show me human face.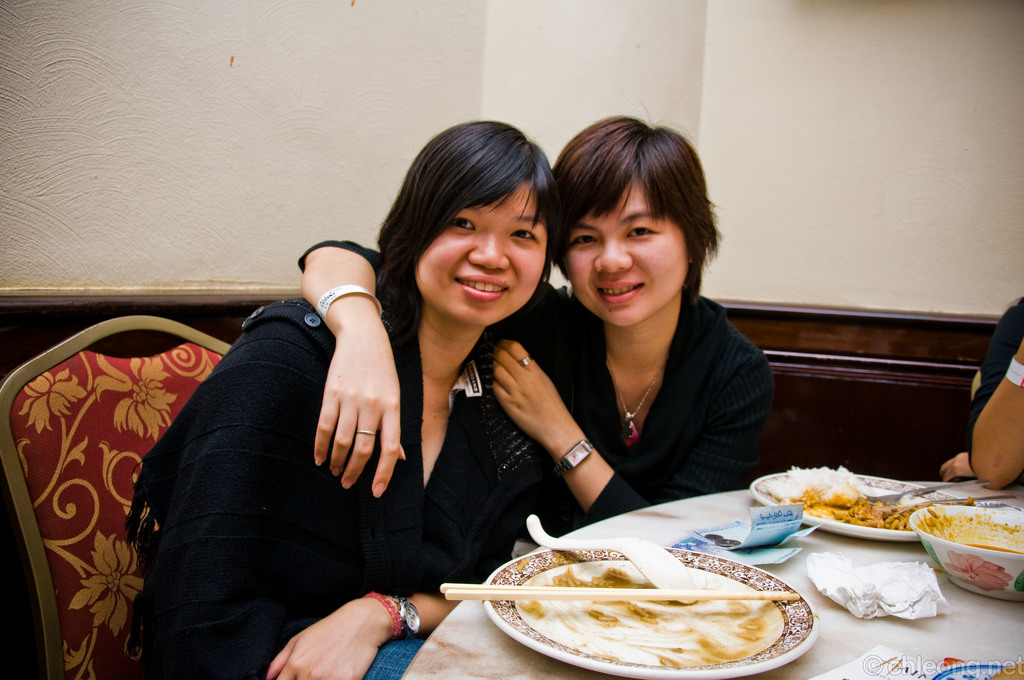
human face is here: (left=568, top=190, right=688, bottom=324).
